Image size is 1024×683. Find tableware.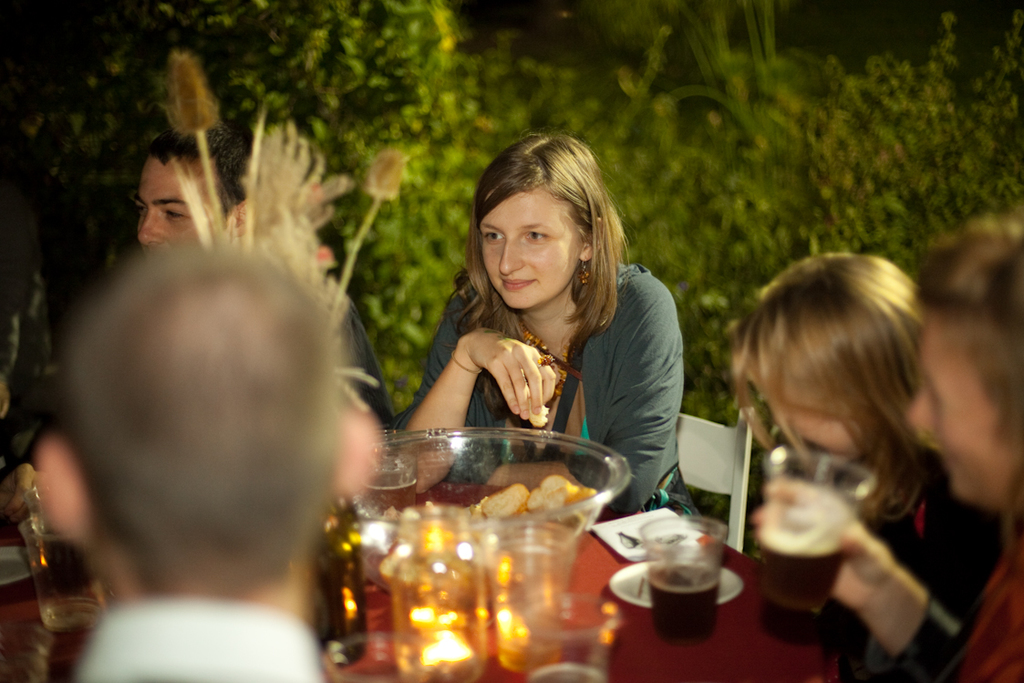
638 516 729 644.
